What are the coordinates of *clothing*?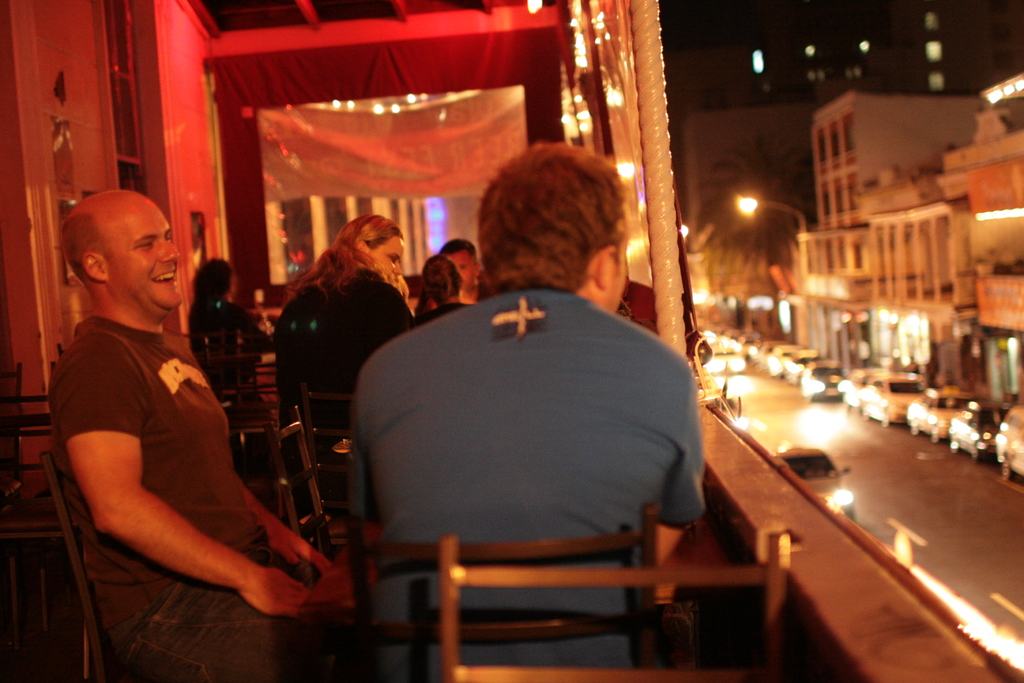
{"left": 342, "top": 283, "right": 707, "bottom": 679}.
